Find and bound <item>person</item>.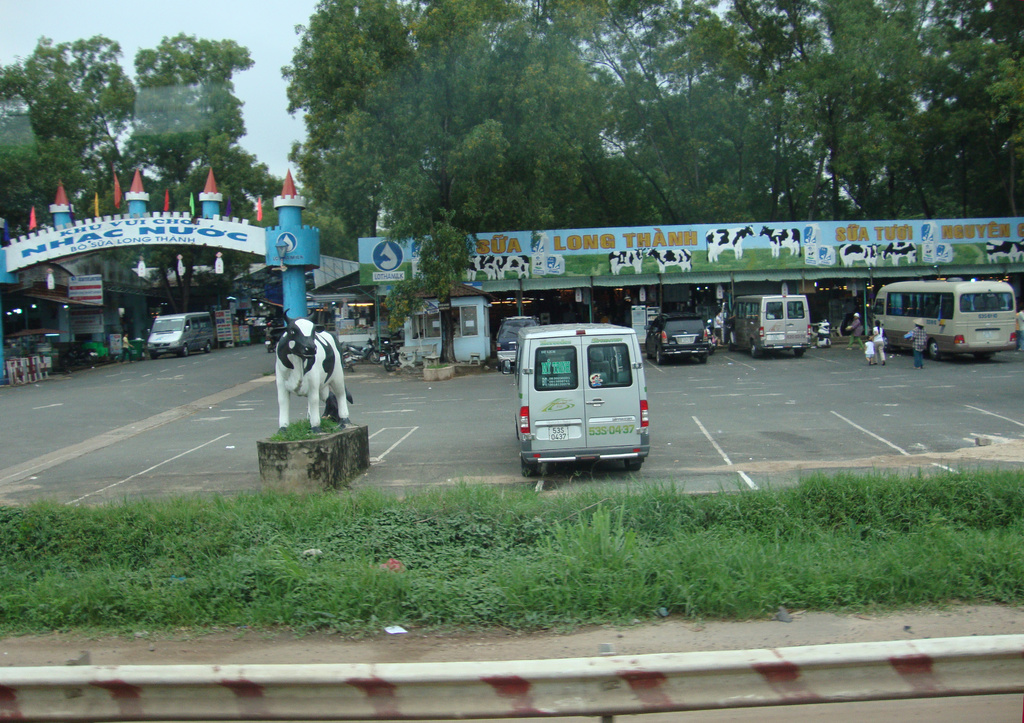
Bound: box=[865, 336, 875, 362].
